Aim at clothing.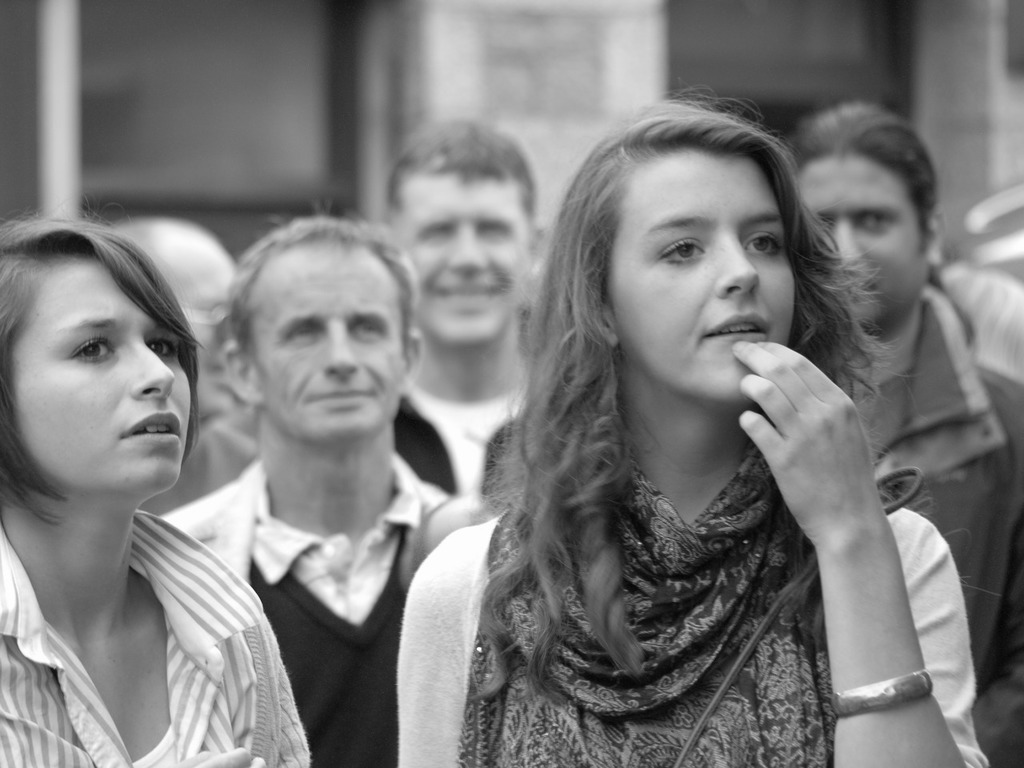
Aimed at [x1=386, y1=375, x2=539, y2=499].
